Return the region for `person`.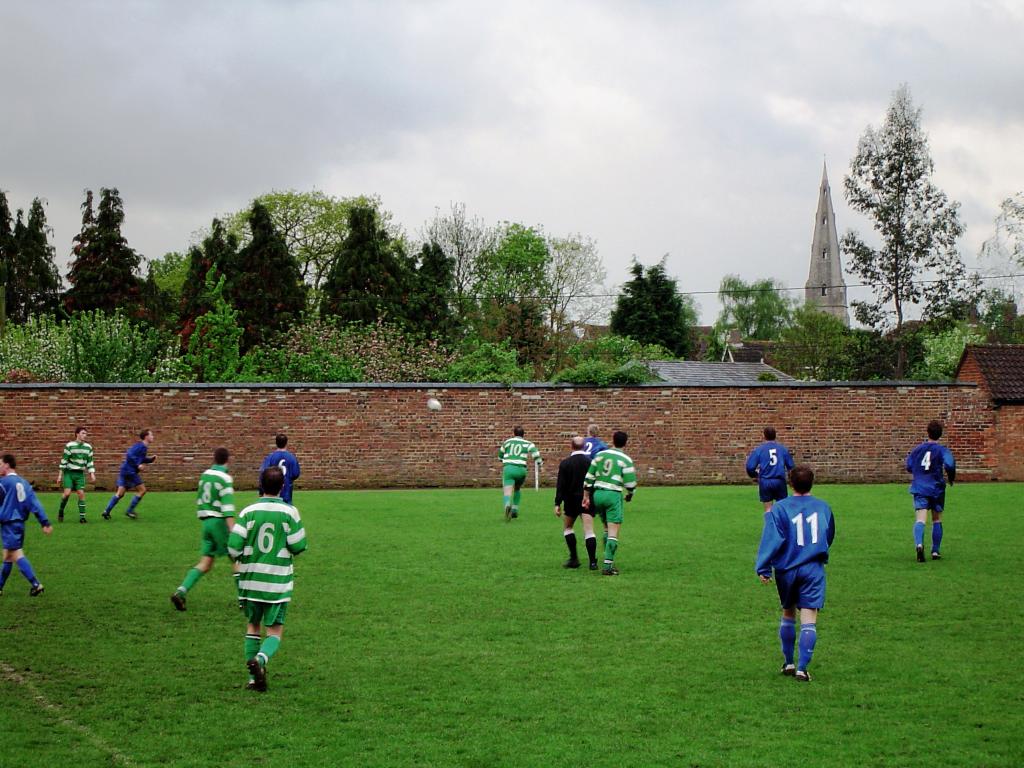
[x1=54, y1=424, x2=96, y2=521].
